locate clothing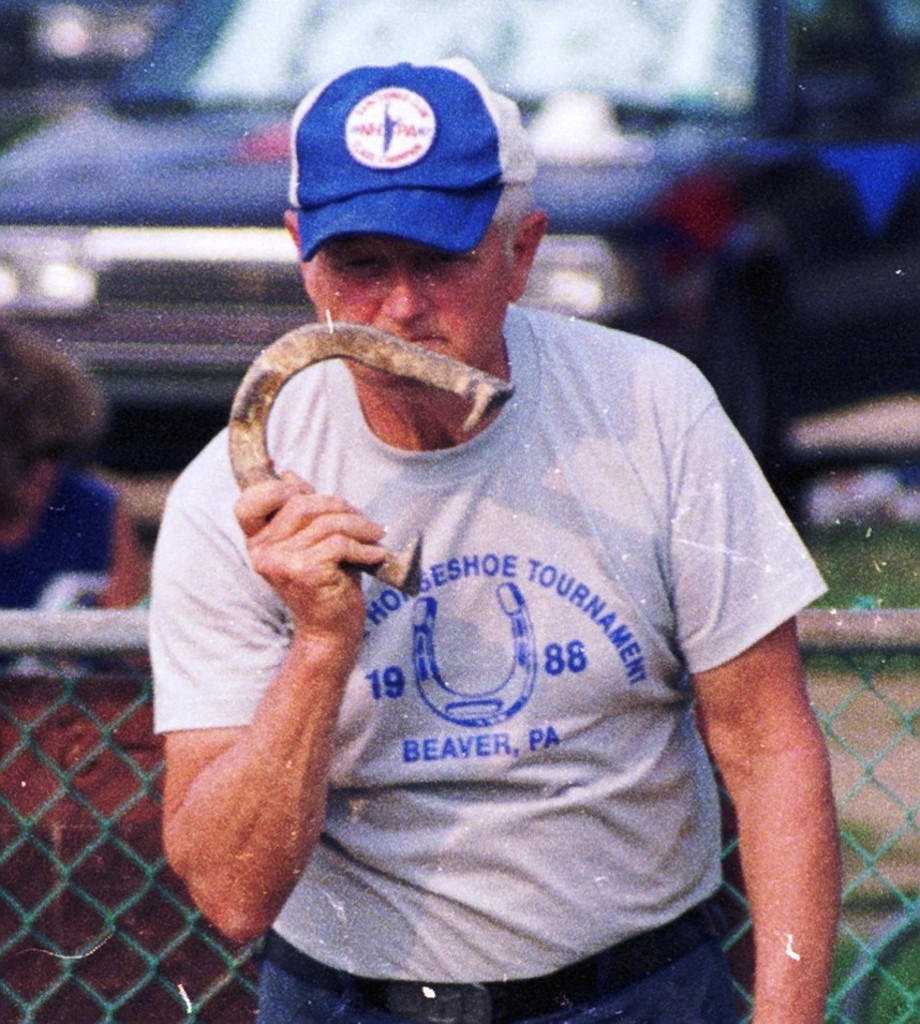
[x1=0, y1=455, x2=118, y2=664]
